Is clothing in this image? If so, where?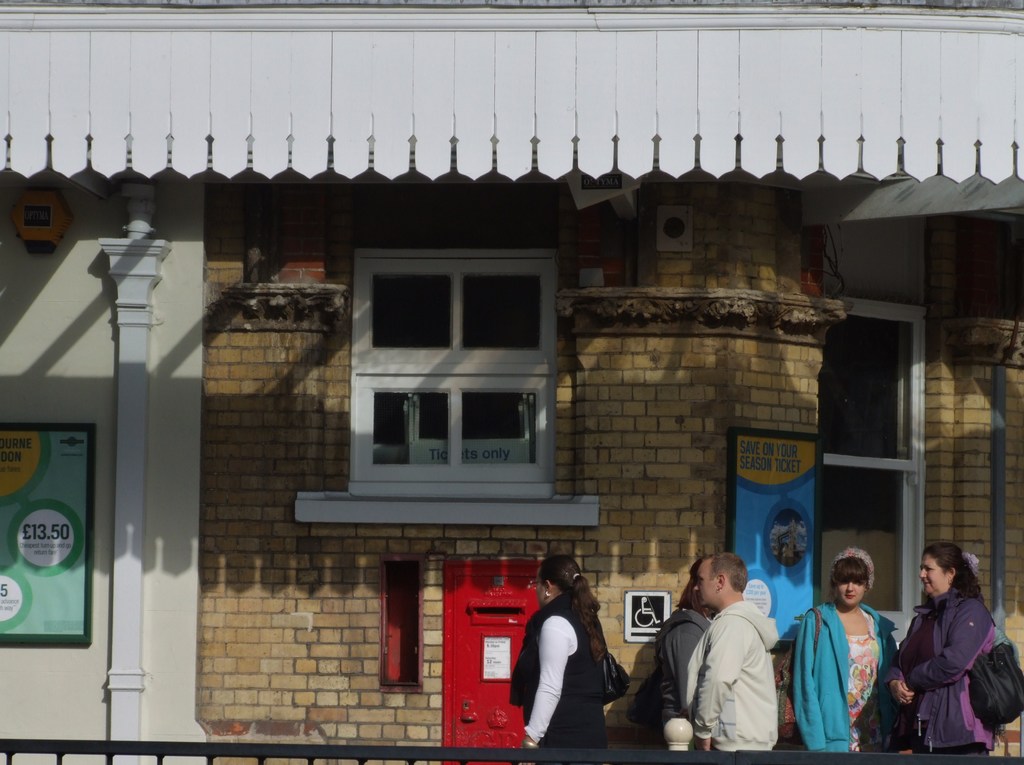
Yes, at BBox(675, 592, 789, 762).
